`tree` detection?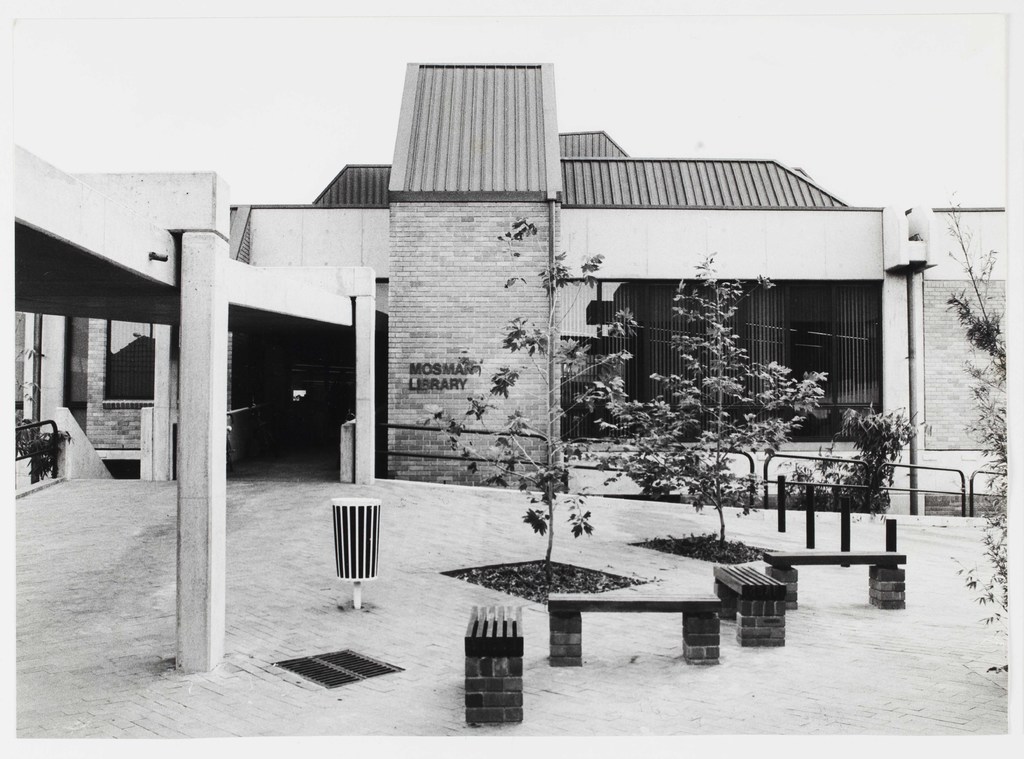
pyautogui.locateOnScreen(924, 198, 1015, 515)
